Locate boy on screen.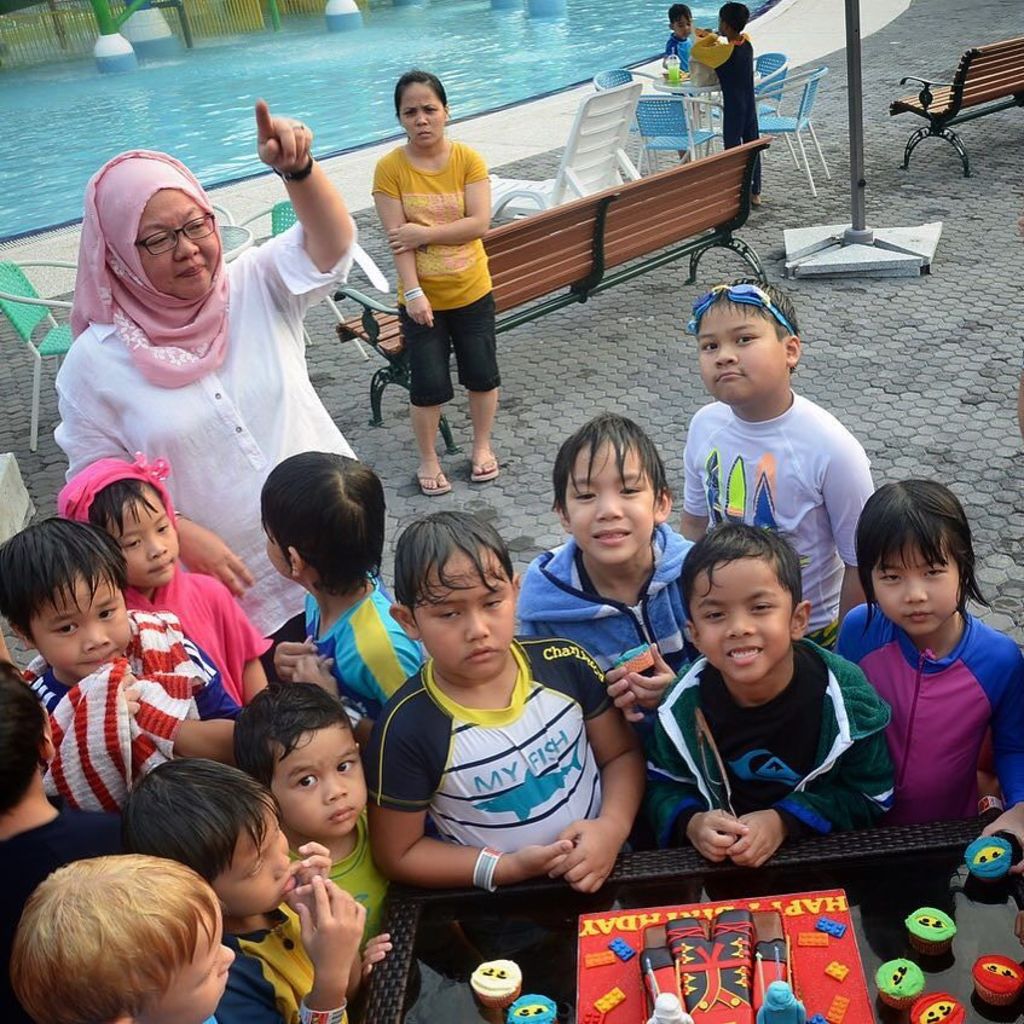
On screen at locate(672, 276, 870, 659).
